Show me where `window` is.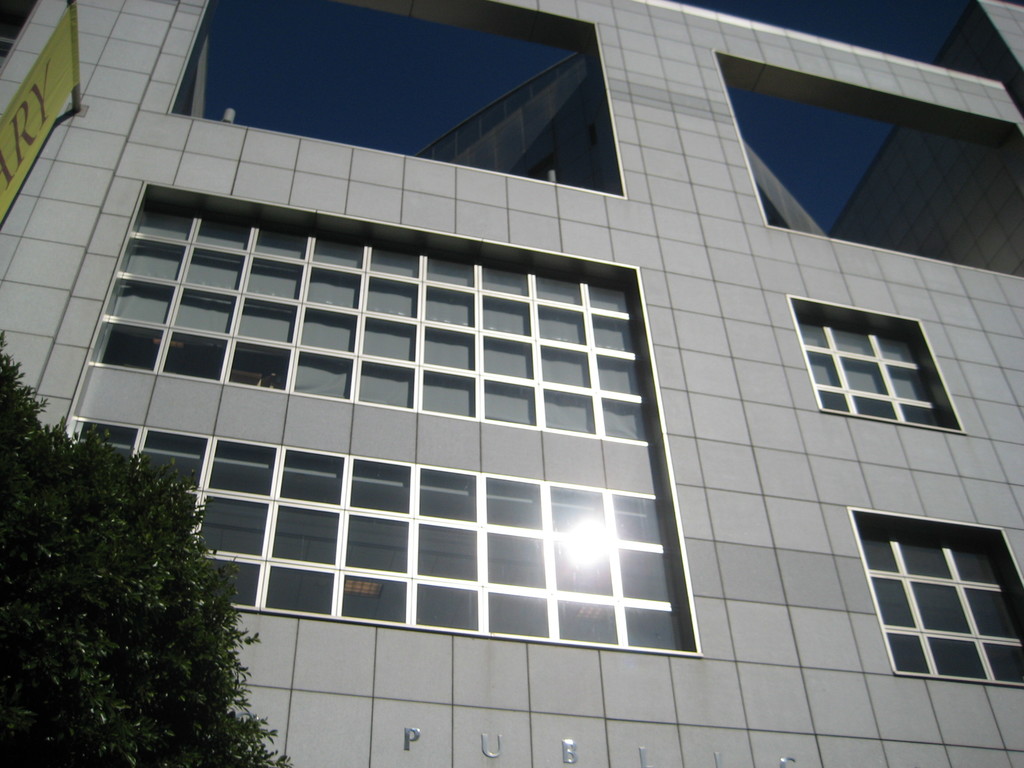
`window` is at 60,180,707,654.
